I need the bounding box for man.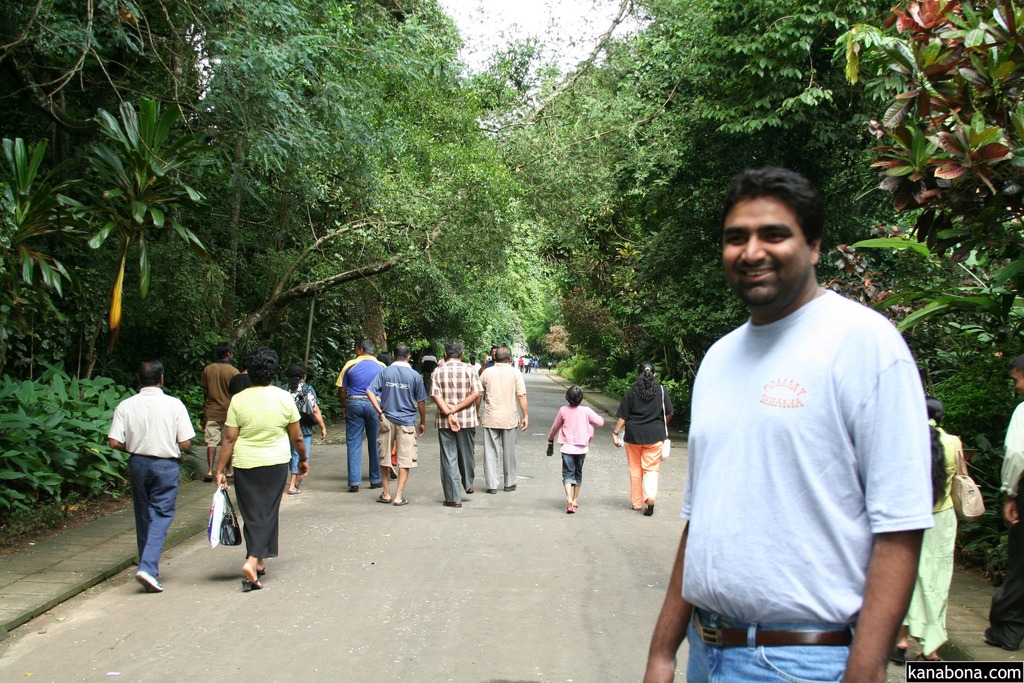
Here it is: left=982, top=357, right=1023, bottom=652.
